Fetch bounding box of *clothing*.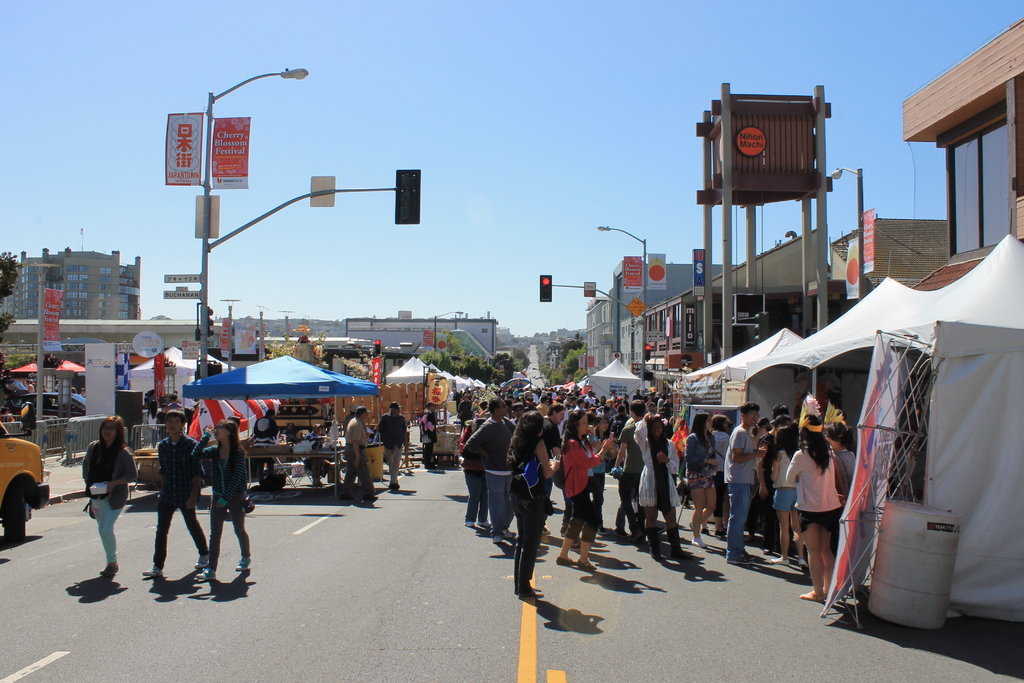
Bbox: box(191, 440, 253, 559).
